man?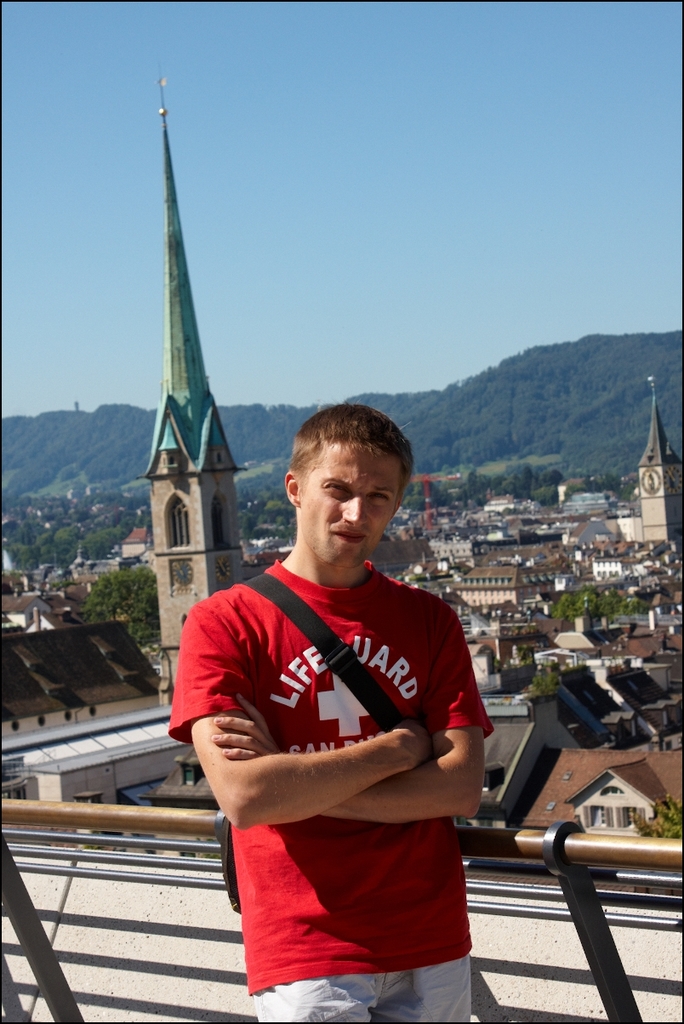
<region>175, 380, 510, 1010</region>
